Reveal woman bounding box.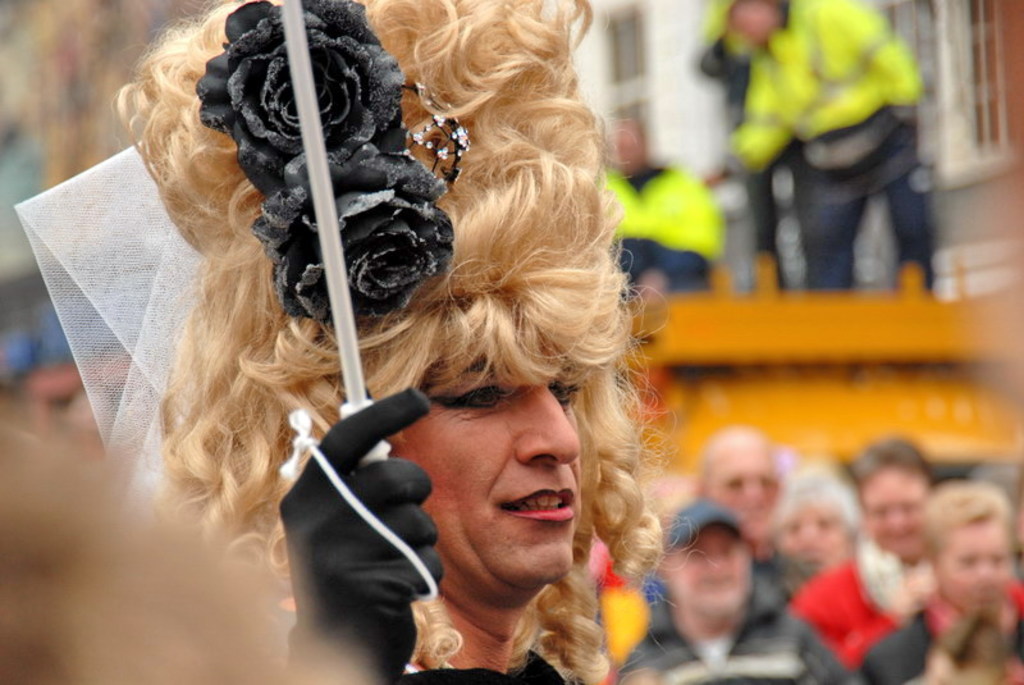
Revealed: <region>788, 435, 960, 684</region>.
